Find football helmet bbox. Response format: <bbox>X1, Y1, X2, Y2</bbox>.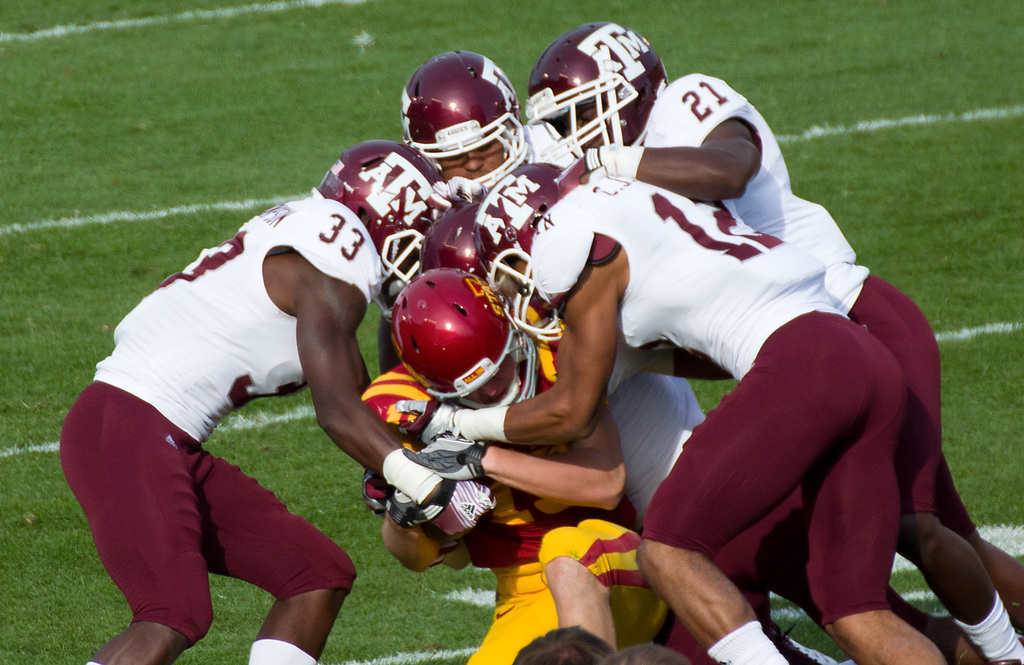
<bbox>388, 45, 527, 189</bbox>.
